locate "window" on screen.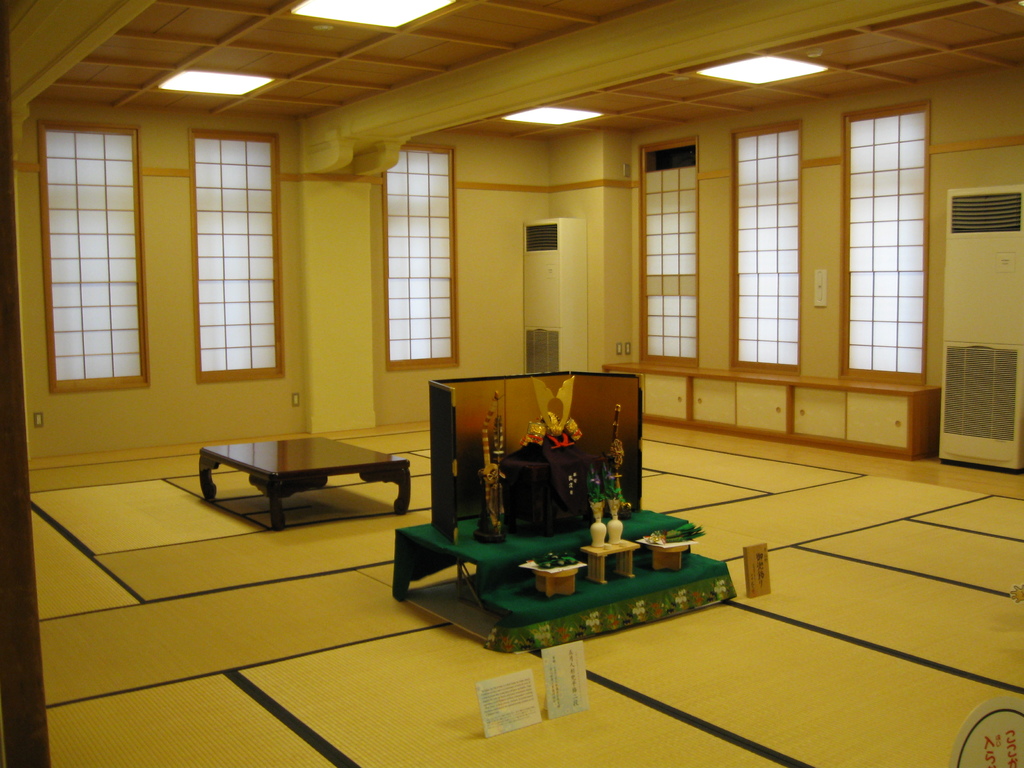
On screen at {"x1": 725, "y1": 118, "x2": 801, "y2": 380}.
